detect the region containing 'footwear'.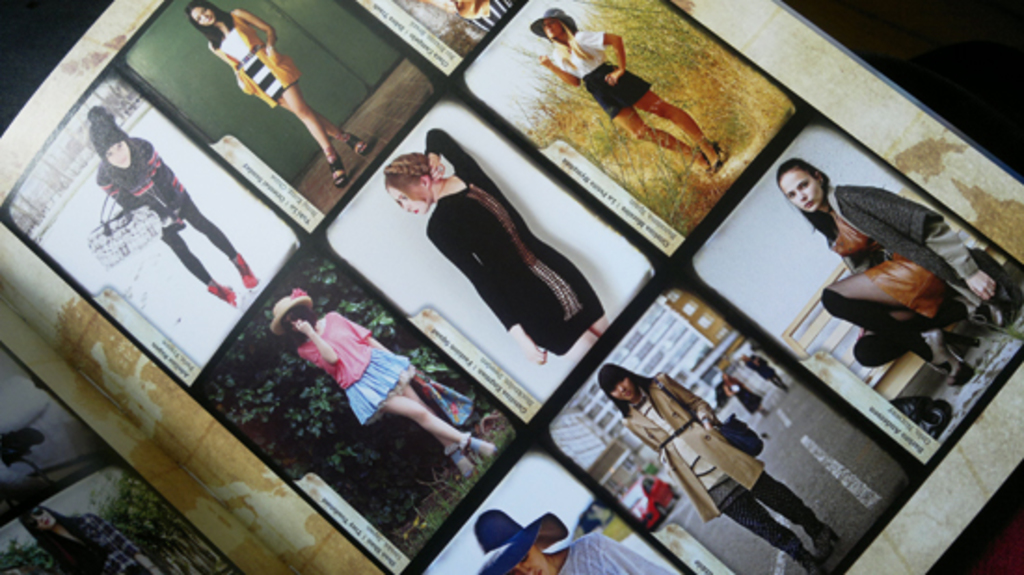
<box>931,326,979,385</box>.
